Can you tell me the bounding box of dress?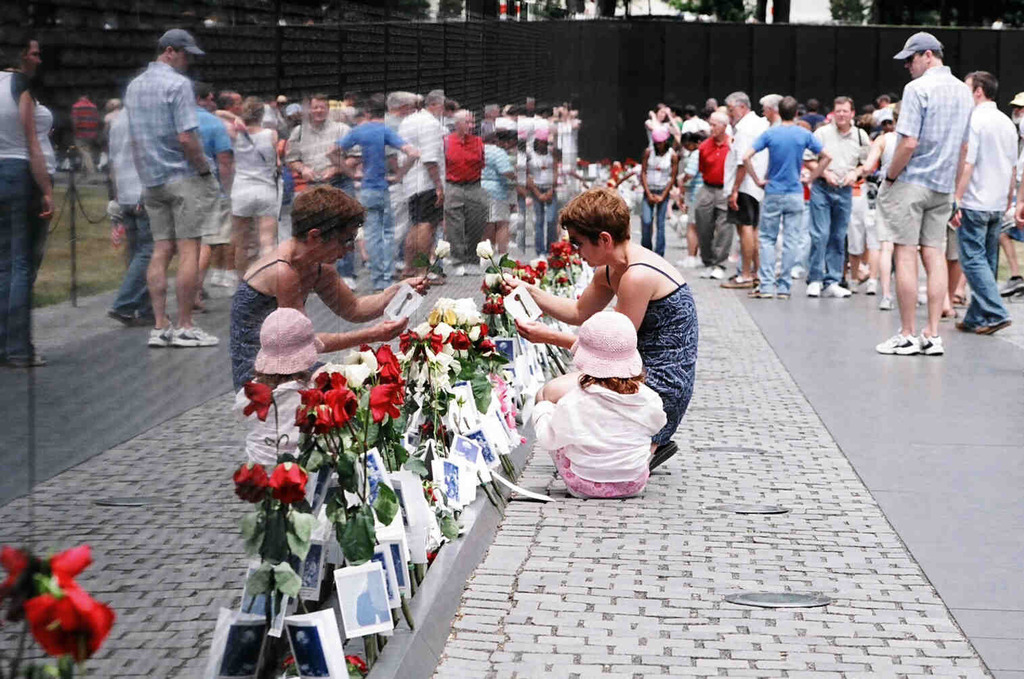
detection(610, 263, 697, 444).
